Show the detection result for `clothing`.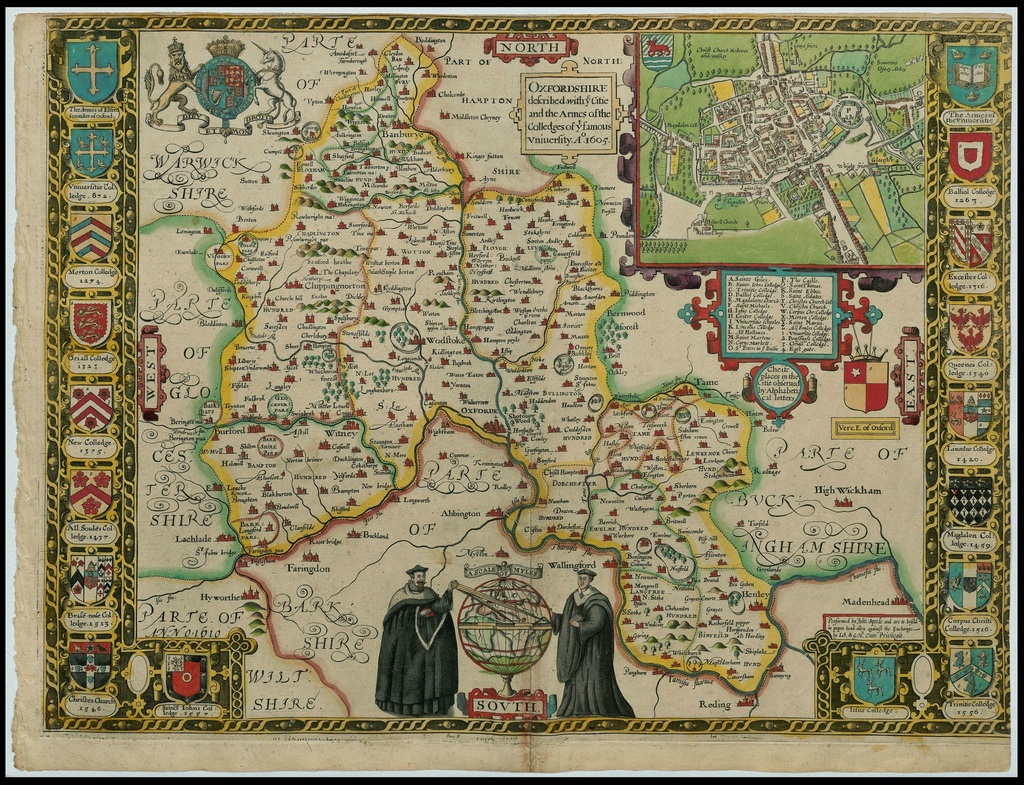
[x1=552, y1=587, x2=635, y2=715].
